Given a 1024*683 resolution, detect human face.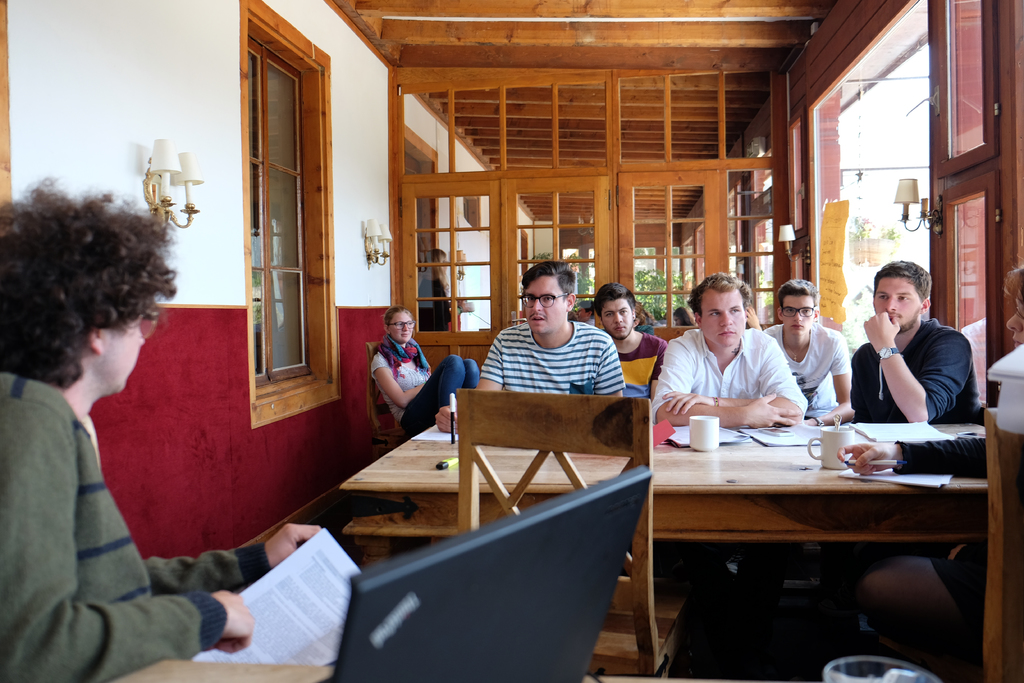
x1=388 y1=311 x2=415 y2=339.
